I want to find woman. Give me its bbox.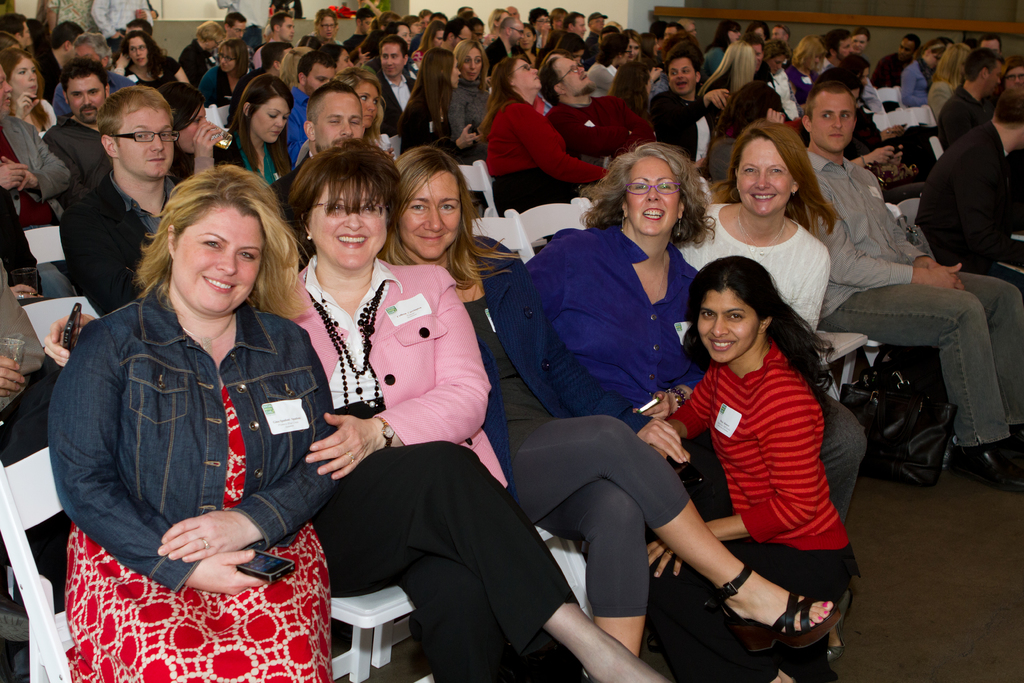
box=[1000, 60, 1023, 93].
